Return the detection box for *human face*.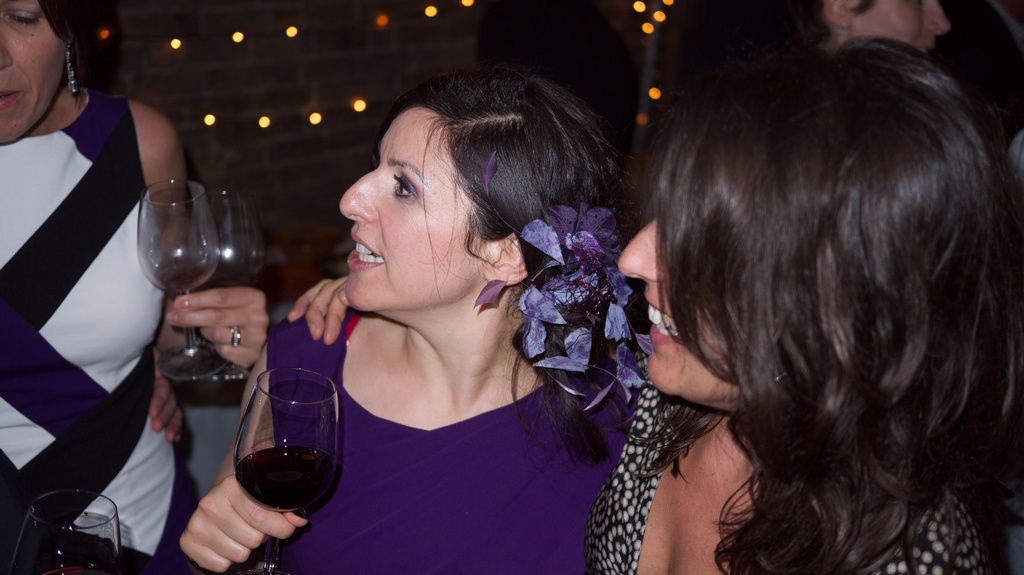
crop(0, 0, 69, 139).
